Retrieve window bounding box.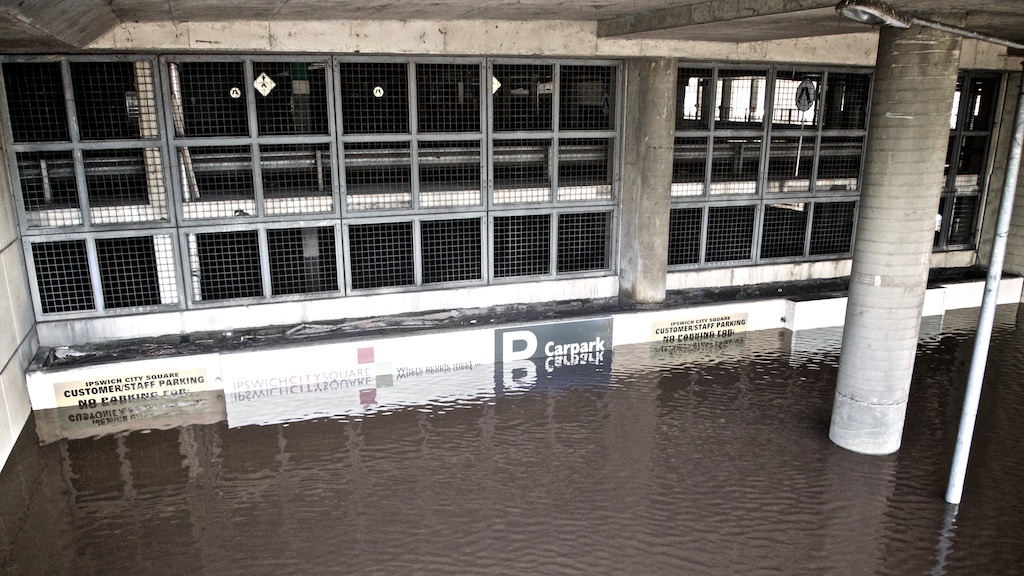
Bounding box: bbox=(491, 215, 622, 277).
